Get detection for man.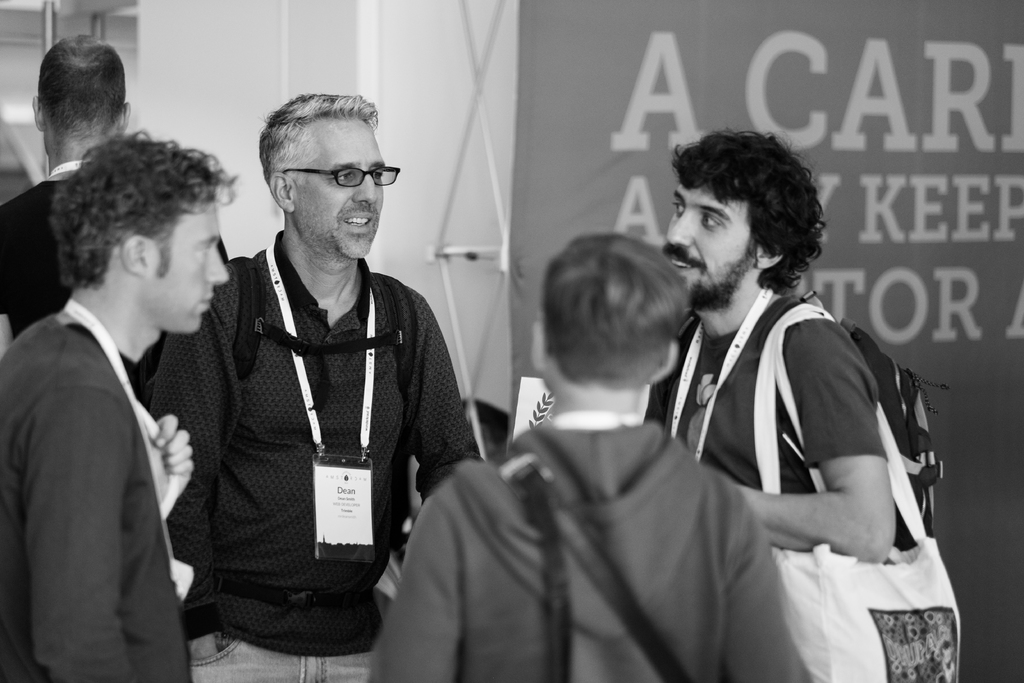
Detection: bbox=(10, 108, 218, 682).
